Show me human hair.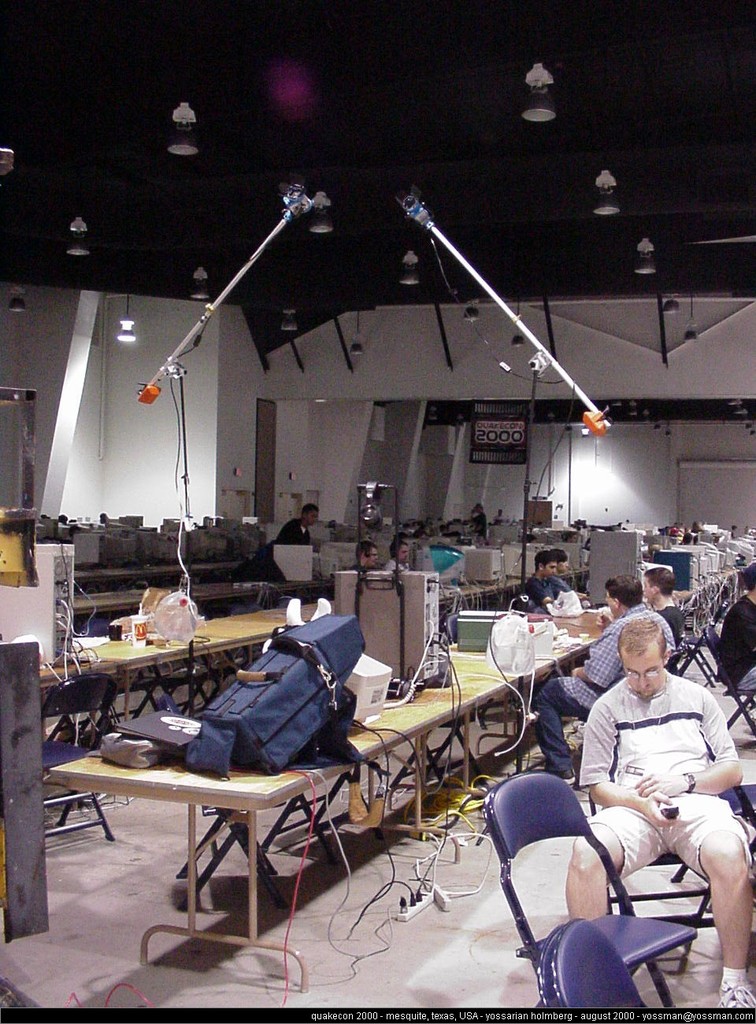
human hair is here: region(354, 540, 376, 561).
